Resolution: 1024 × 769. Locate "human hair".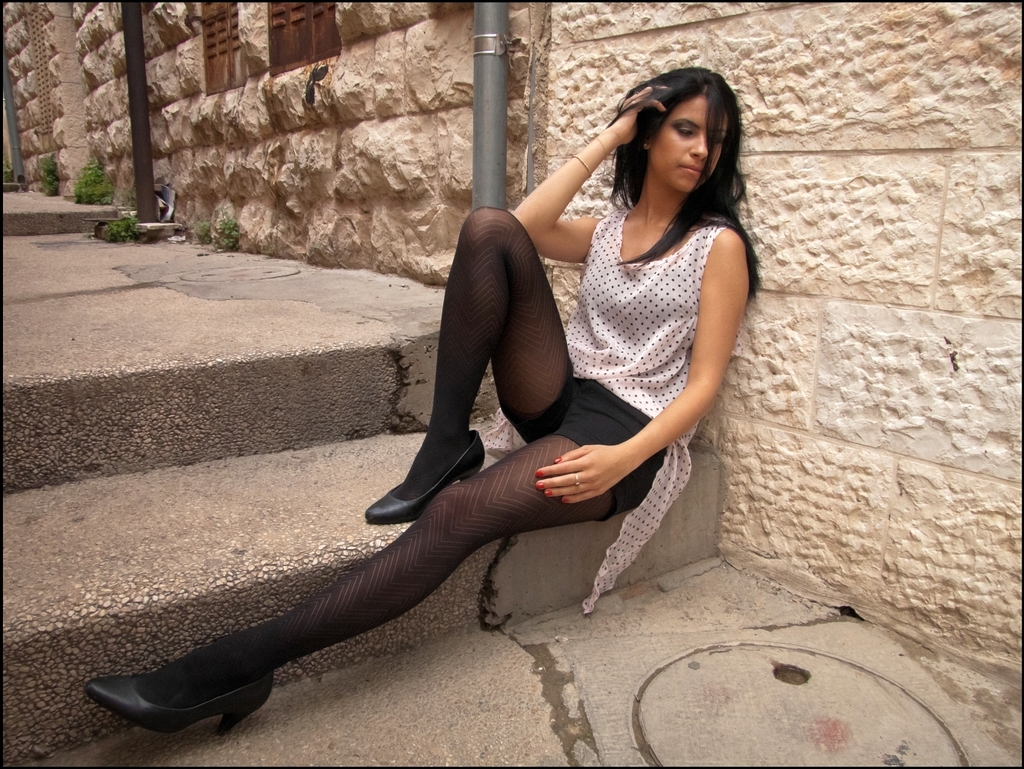
619/68/736/221.
